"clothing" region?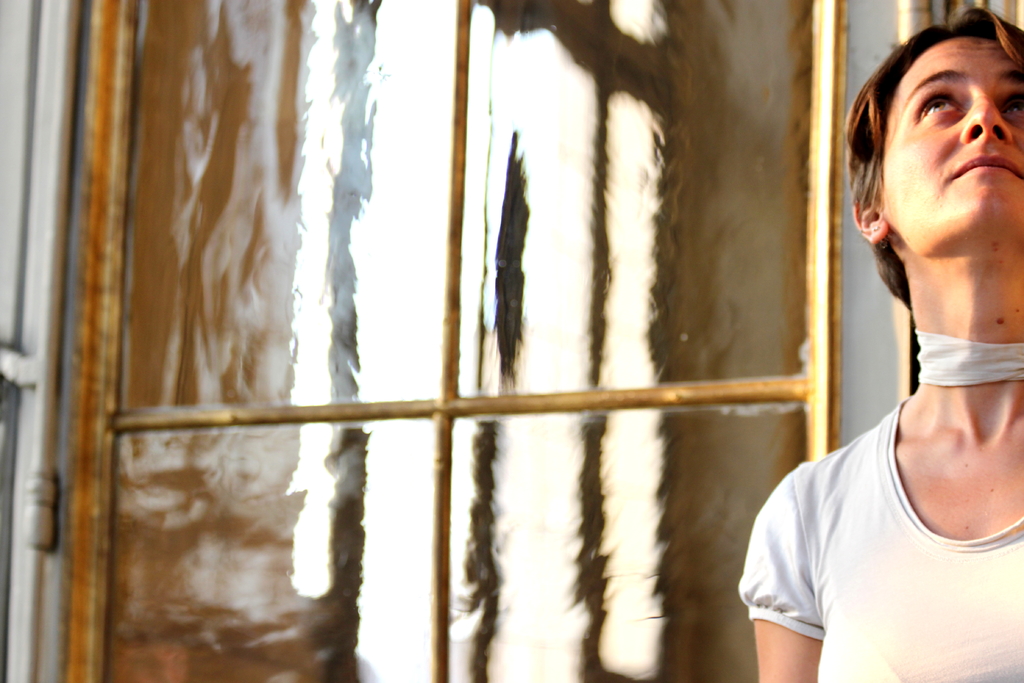
742/334/1015/672
